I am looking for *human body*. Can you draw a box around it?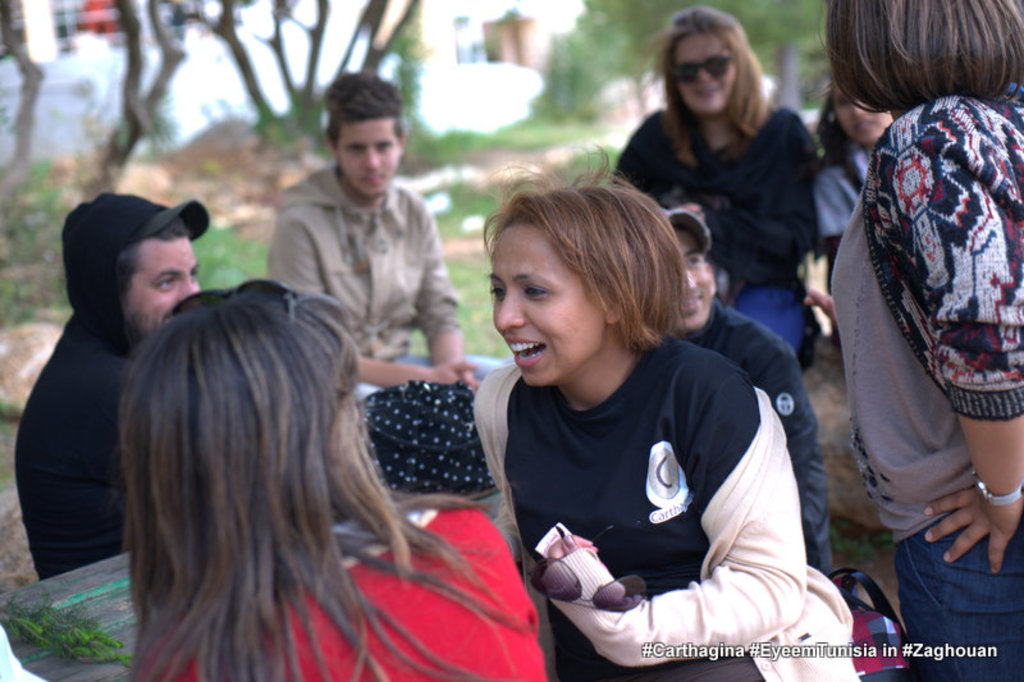
Sure, the bounding box is <bbox>817, 0, 1023, 608</bbox>.
